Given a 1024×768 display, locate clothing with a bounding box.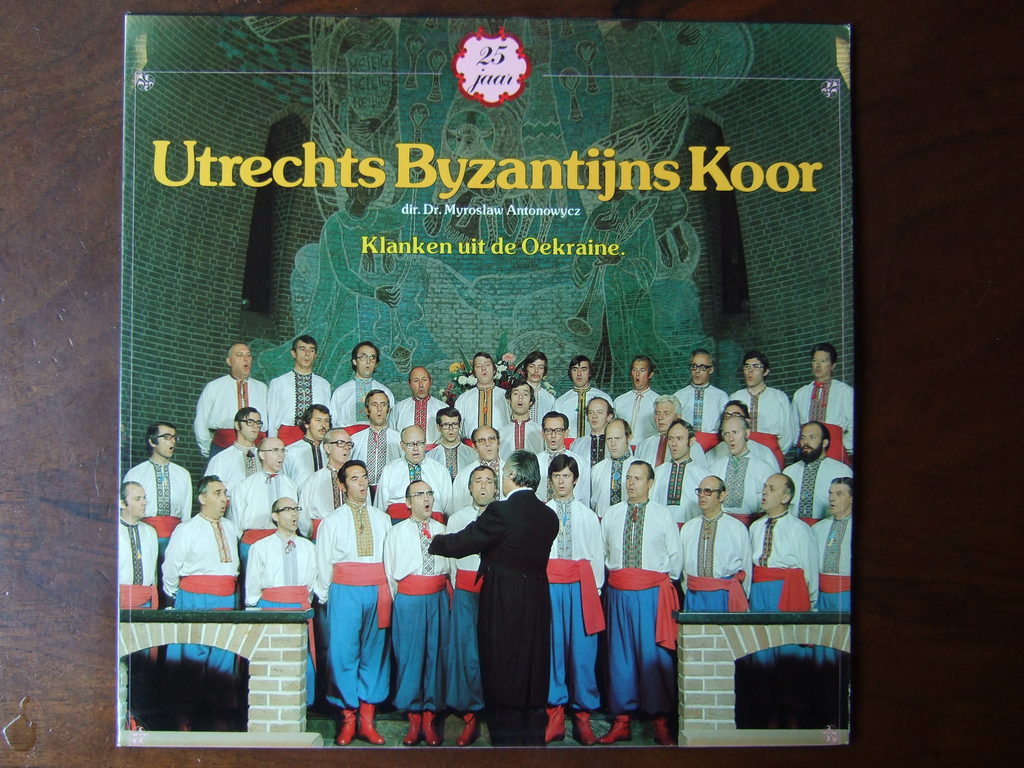
Located: <region>345, 426, 403, 492</region>.
